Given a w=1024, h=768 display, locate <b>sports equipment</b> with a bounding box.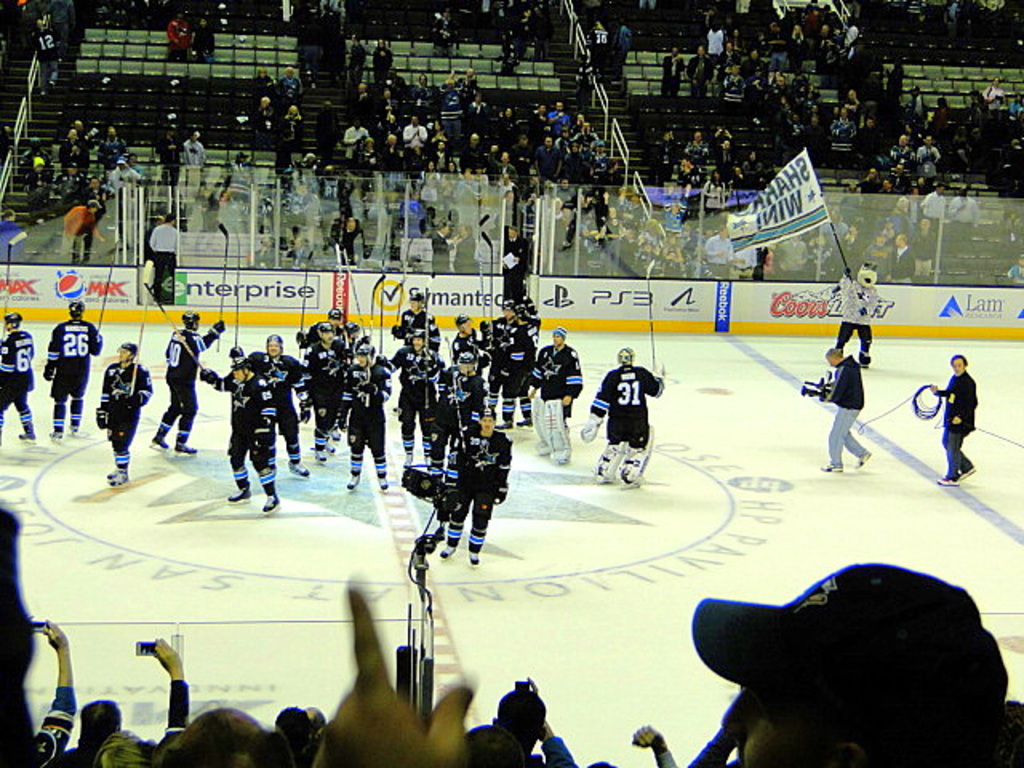
Located: 94:232:123:333.
